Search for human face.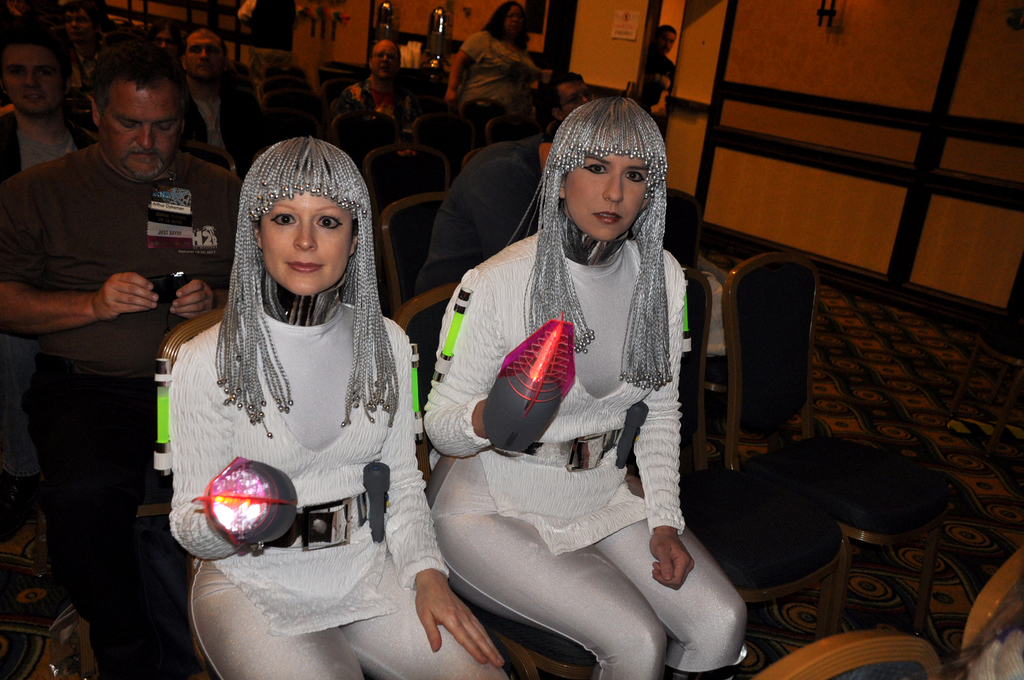
Found at 0, 40, 65, 115.
